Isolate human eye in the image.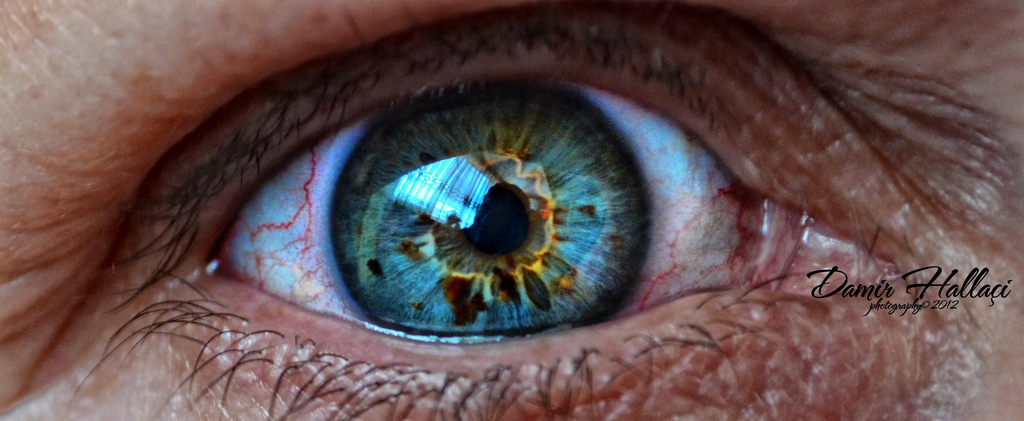
Isolated region: (left=64, top=0, right=1002, bottom=420).
